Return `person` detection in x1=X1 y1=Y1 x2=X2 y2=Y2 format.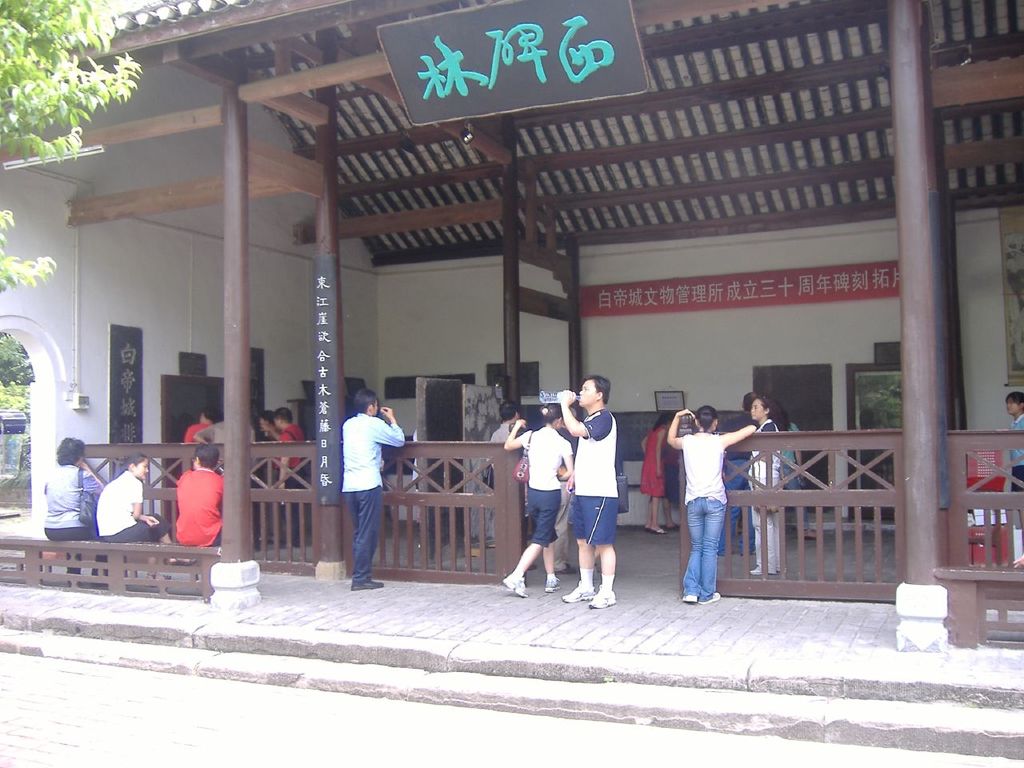
x1=751 y1=394 x2=779 y2=575.
